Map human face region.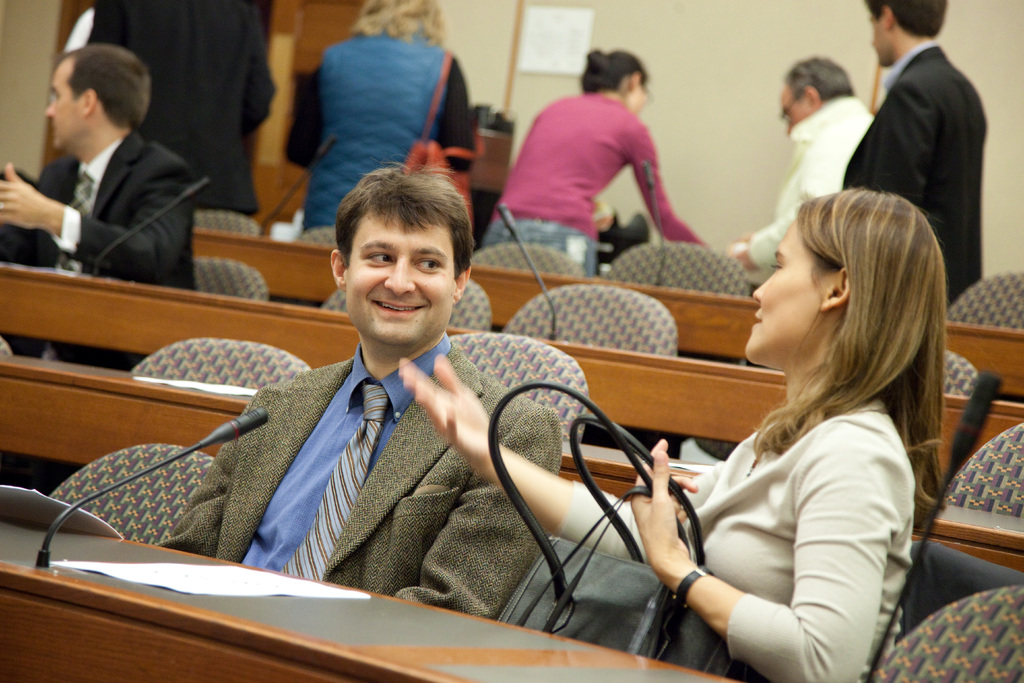
Mapped to left=346, top=202, right=458, bottom=348.
